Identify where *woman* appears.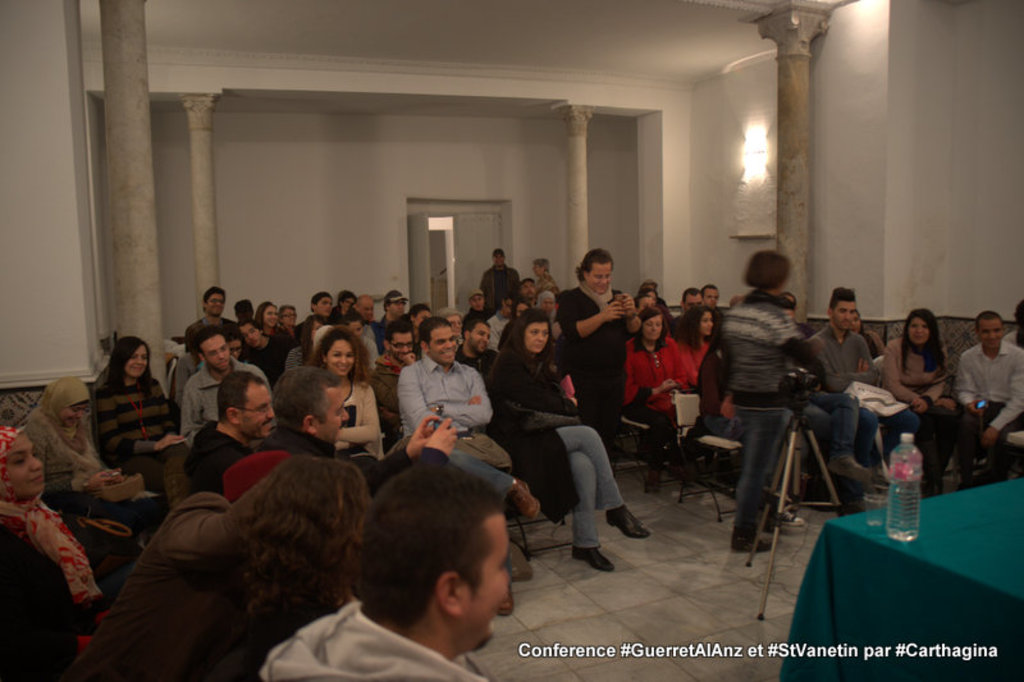
Appears at {"left": 91, "top": 333, "right": 191, "bottom": 509}.
